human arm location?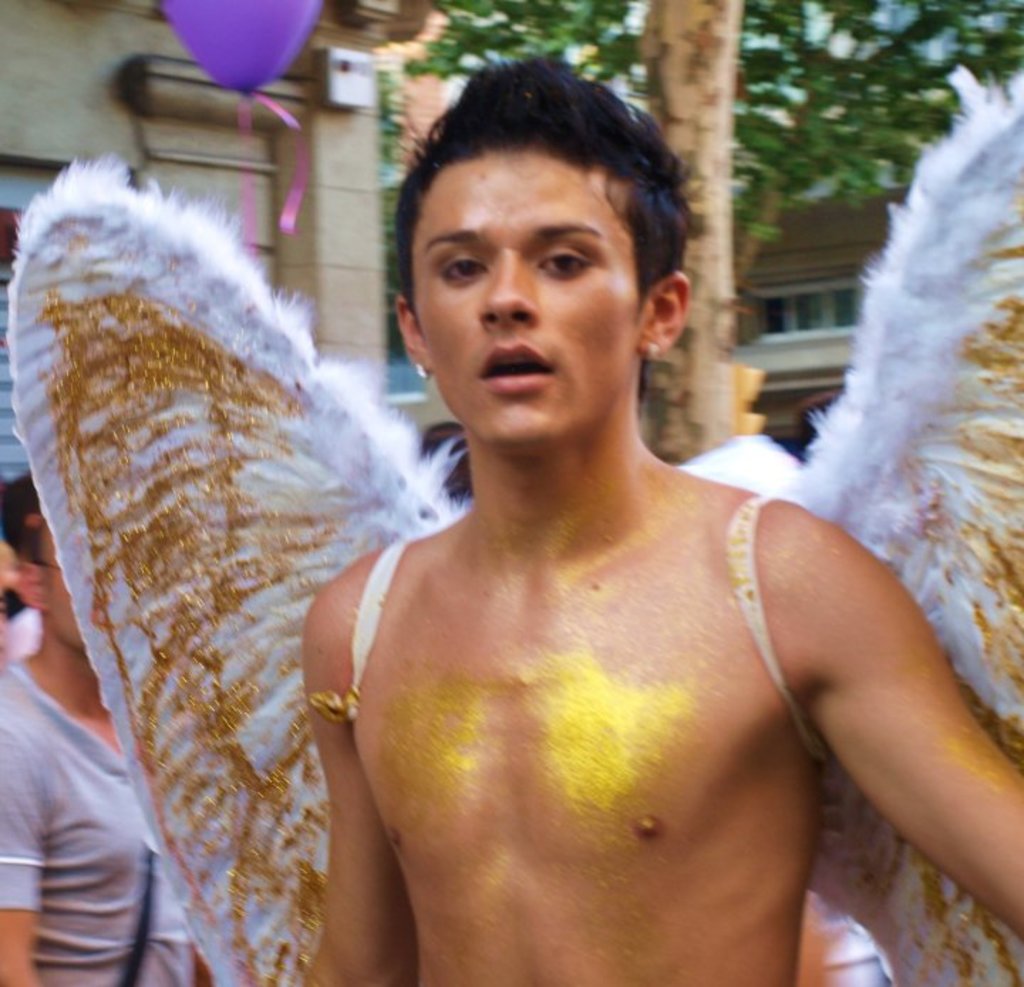
BBox(0, 694, 48, 986)
